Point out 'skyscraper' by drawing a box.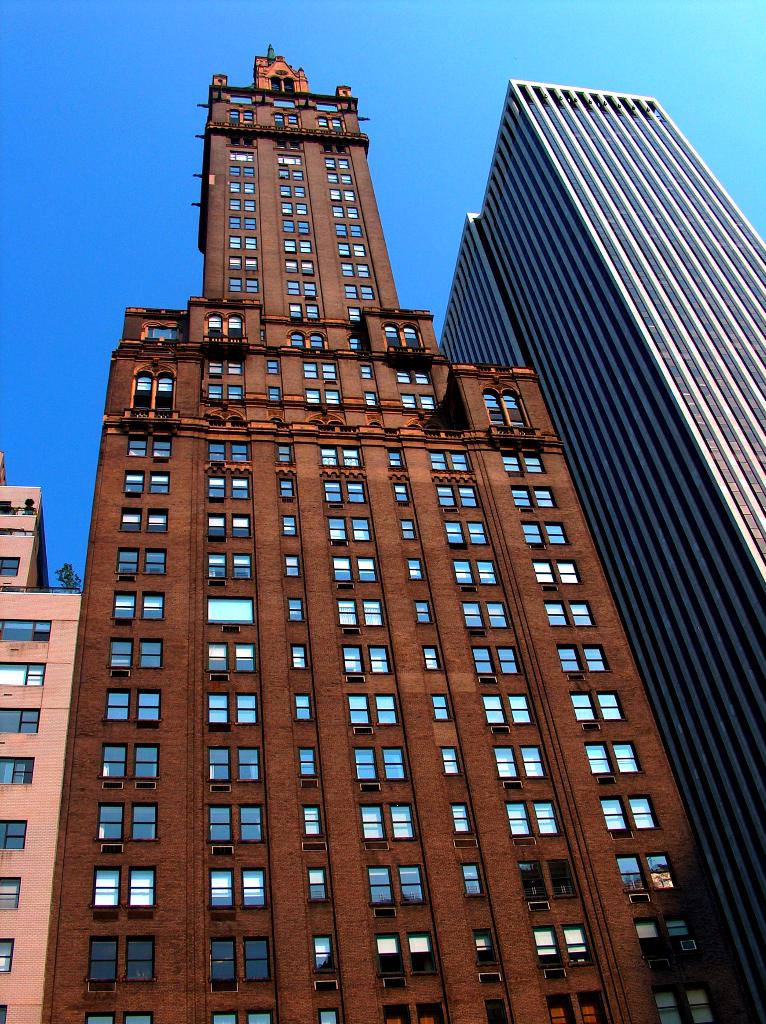
l=0, t=456, r=72, b=1023.
